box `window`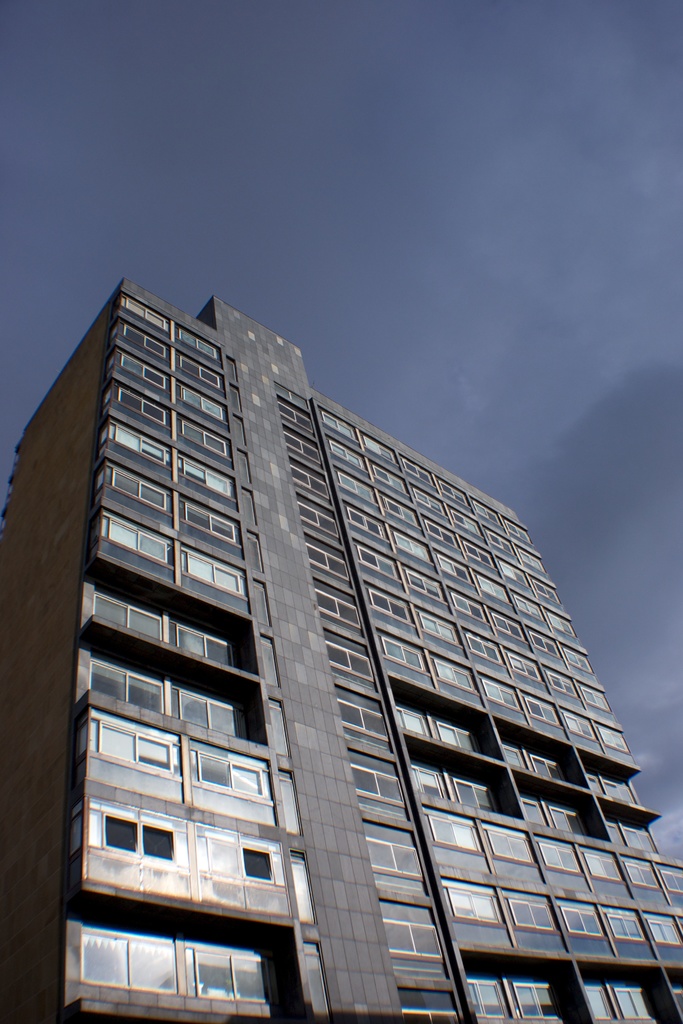
(644, 920, 682, 946)
